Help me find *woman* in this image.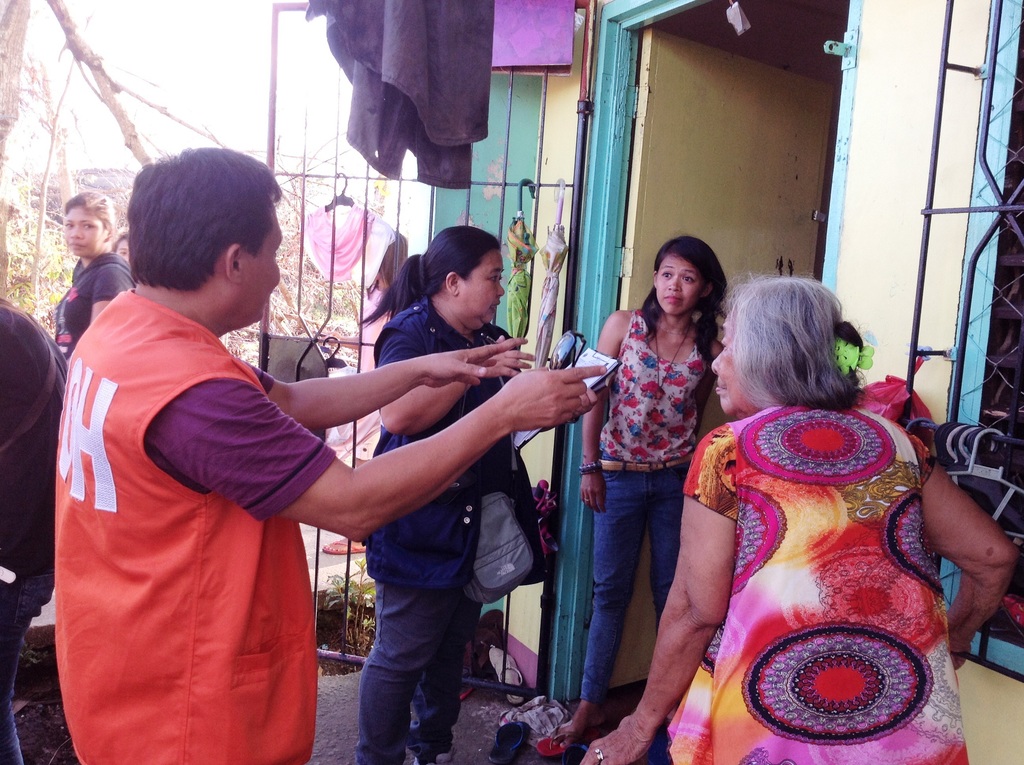
Found it: 350 224 528 764.
